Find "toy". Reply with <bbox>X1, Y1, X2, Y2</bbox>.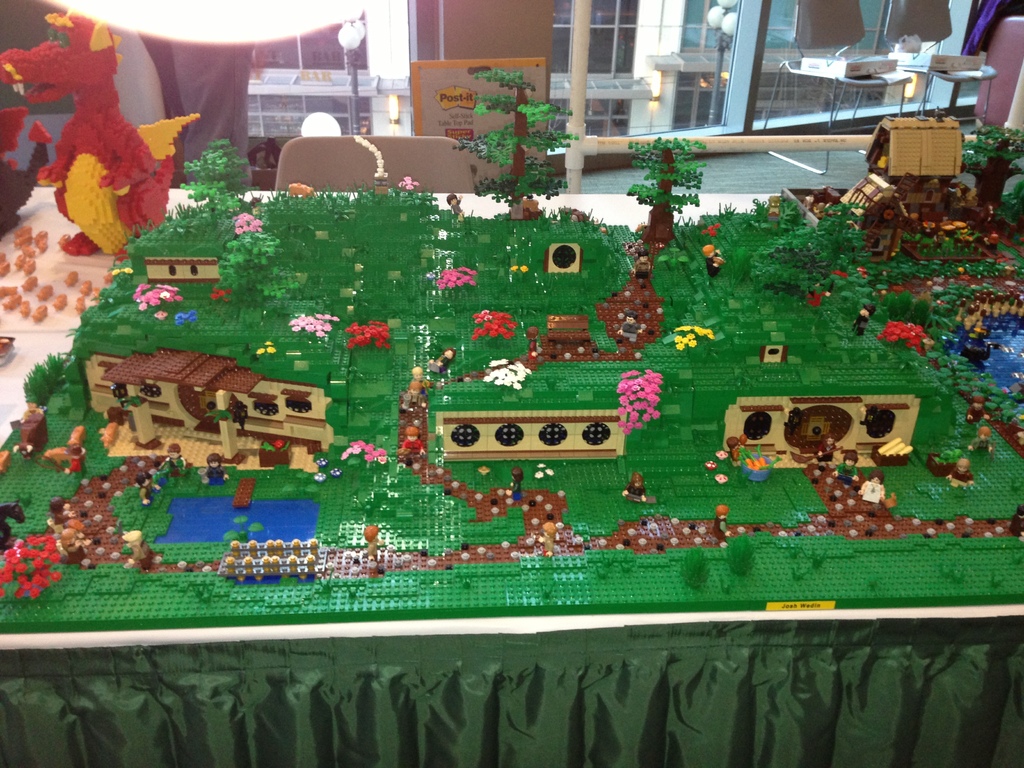
<bbox>706, 248, 719, 275</bbox>.
